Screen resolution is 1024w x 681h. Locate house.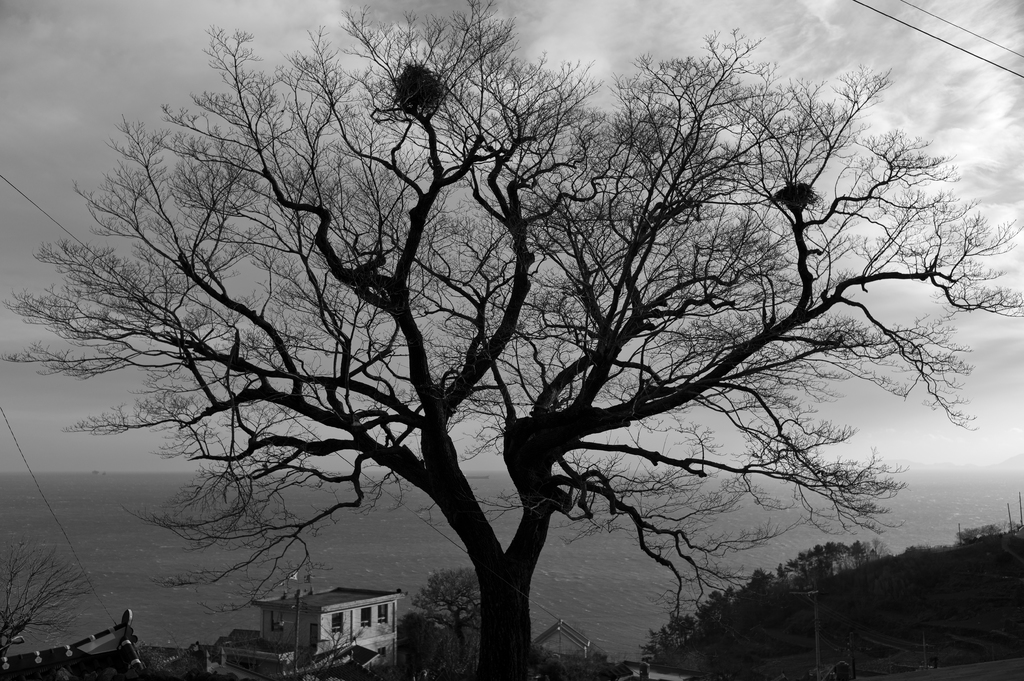
detection(250, 585, 408, 680).
